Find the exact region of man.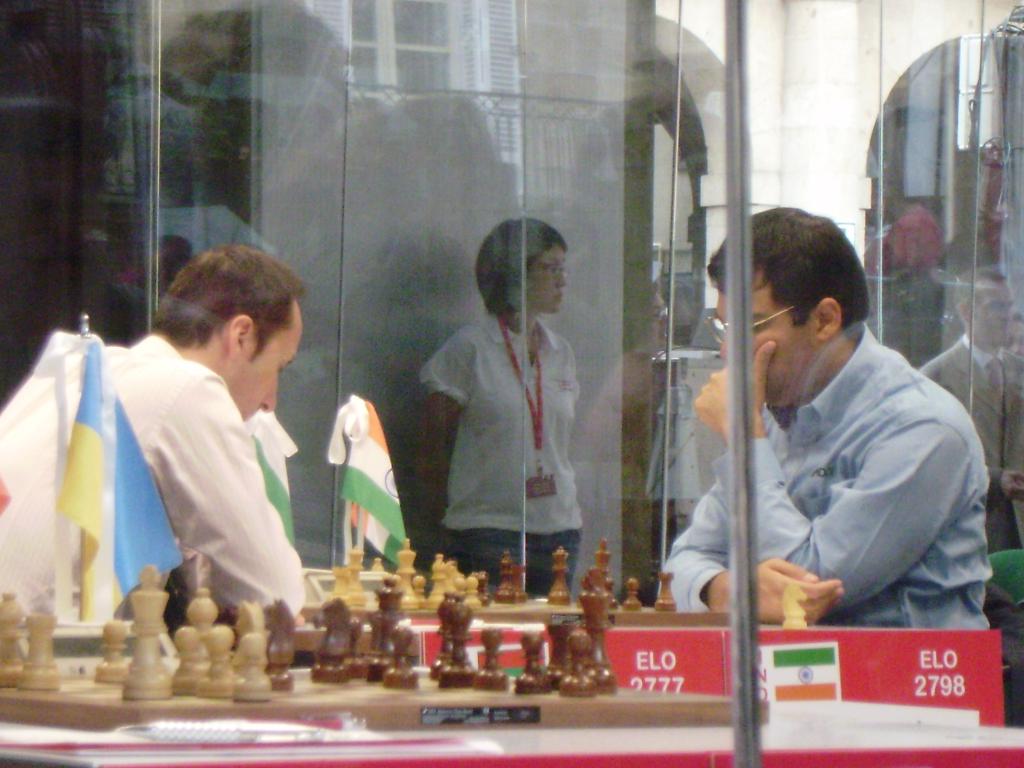
Exact region: BBox(659, 207, 992, 630).
